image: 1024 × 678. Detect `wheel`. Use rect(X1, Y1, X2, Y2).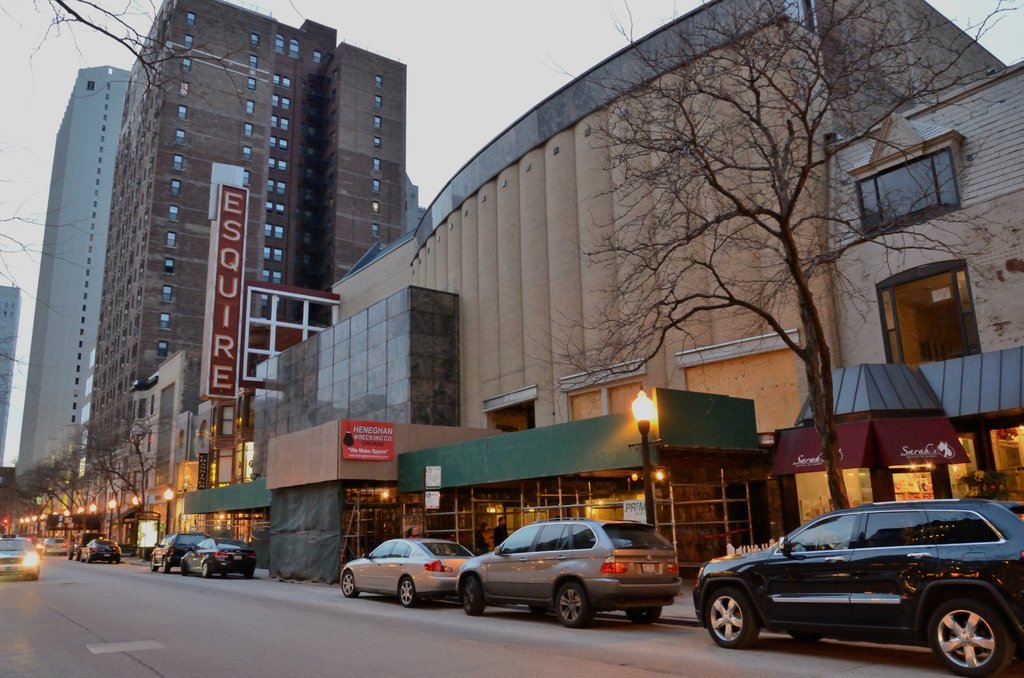
rect(794, 636, 821, 646).
